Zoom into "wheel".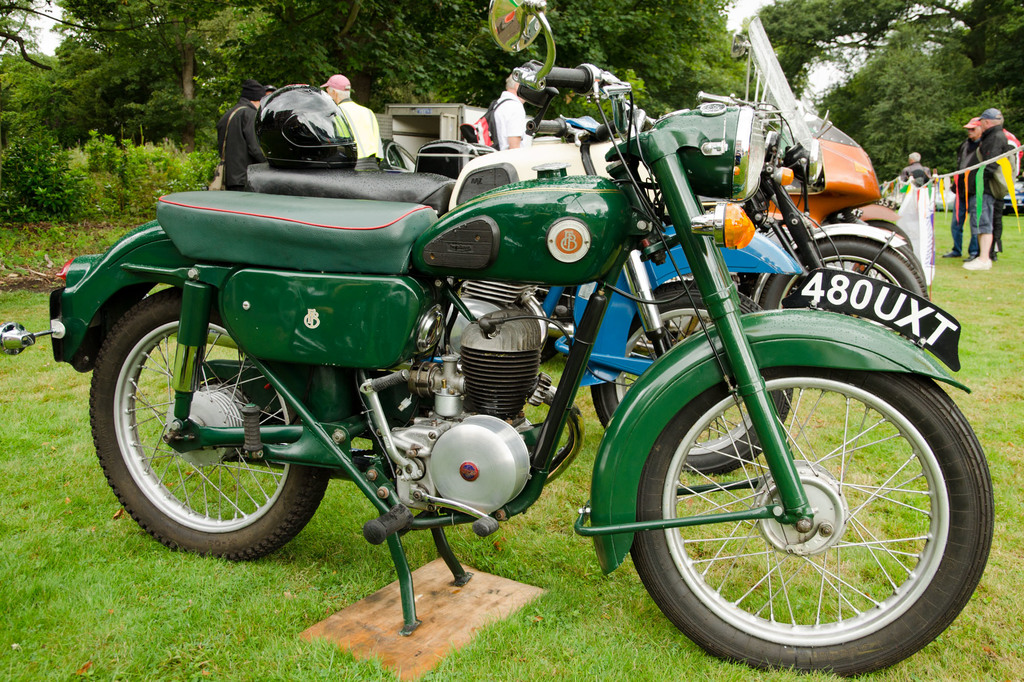
Zoom target: box(784, 239, 914, 351).
